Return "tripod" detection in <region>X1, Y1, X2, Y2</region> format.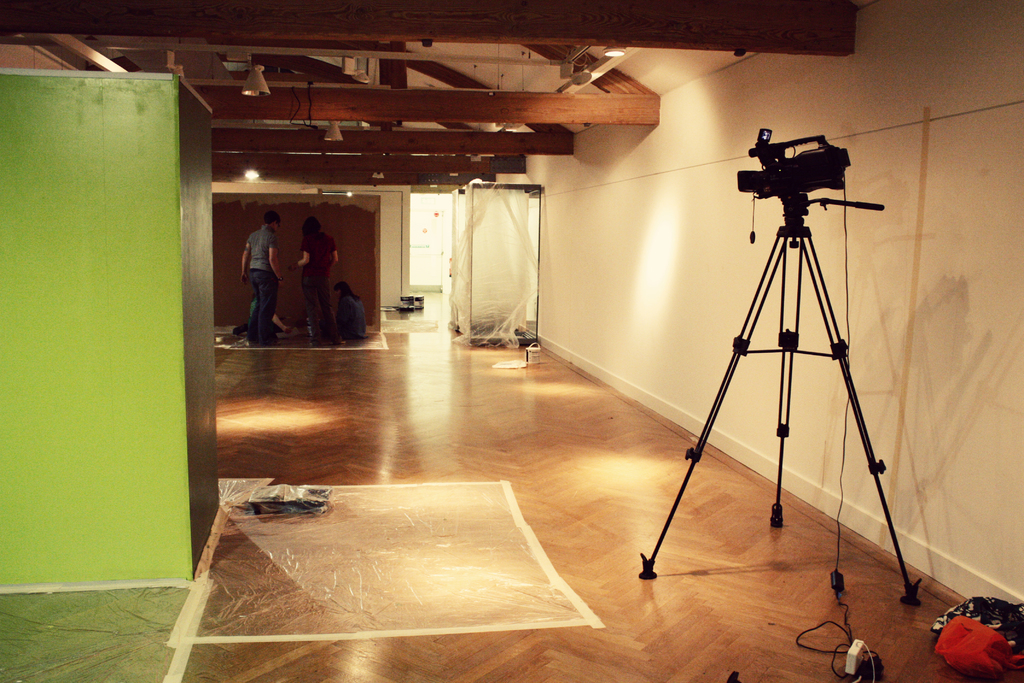
<region>639, 191, 922, 607</region>.
